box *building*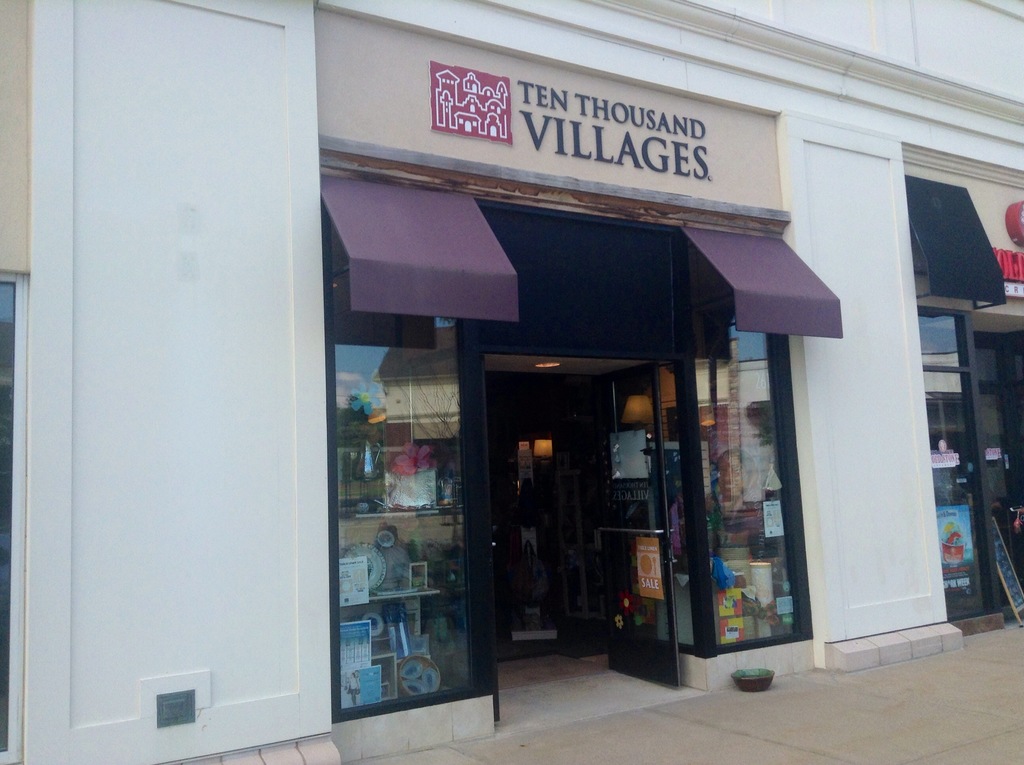
0,0,1023,764
